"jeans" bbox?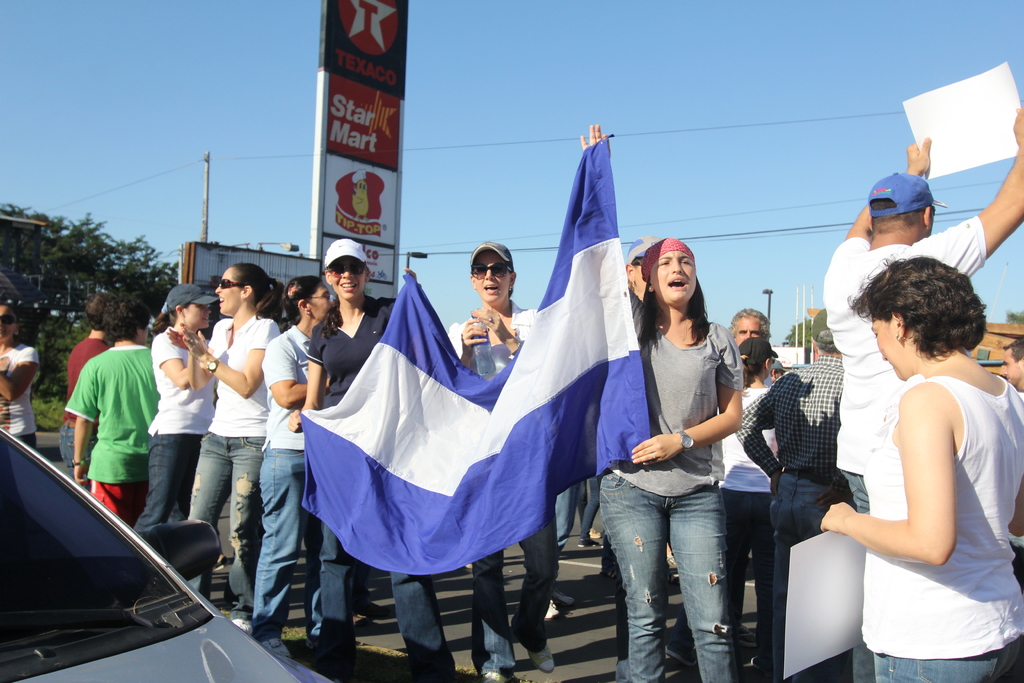
crop(133, 432, 195, 534)
